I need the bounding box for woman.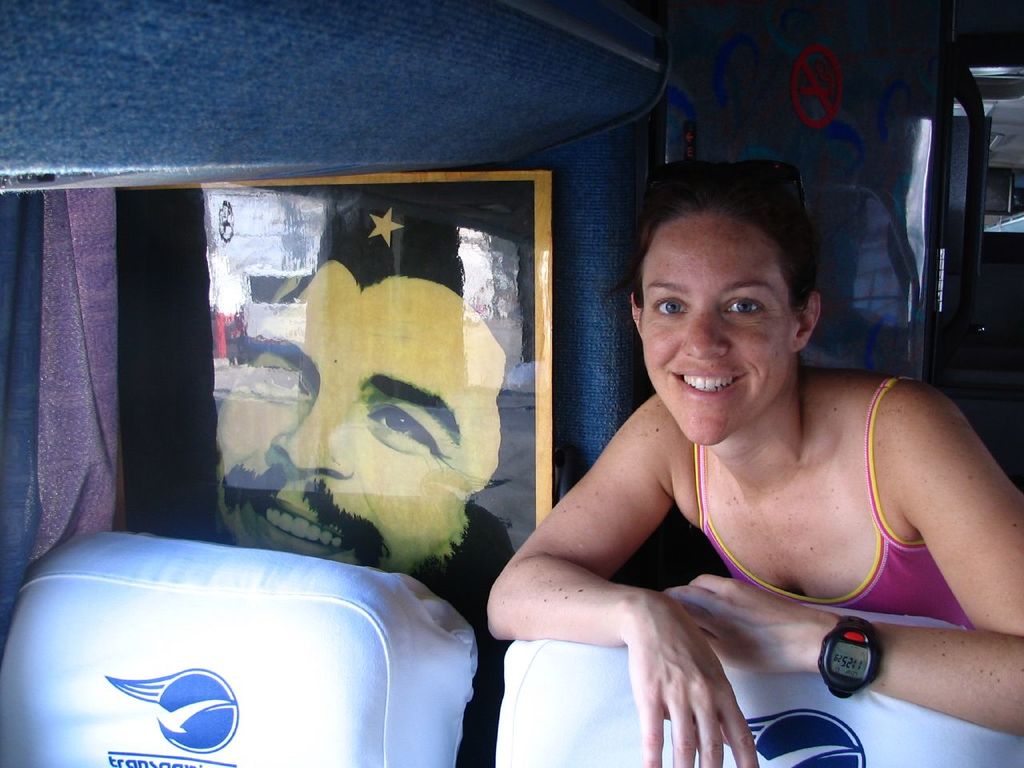
Here it is: [left=480, top=147, right=1023, bottom=767].
